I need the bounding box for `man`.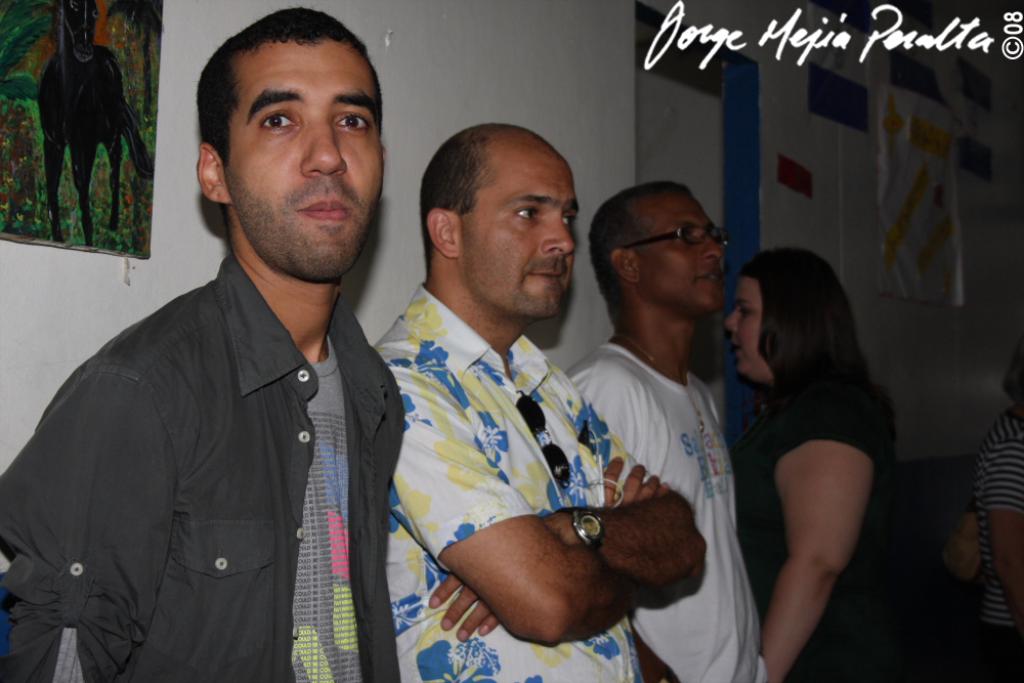
Here it is: <bbox>371, 124, 710, 682</bbox>.
